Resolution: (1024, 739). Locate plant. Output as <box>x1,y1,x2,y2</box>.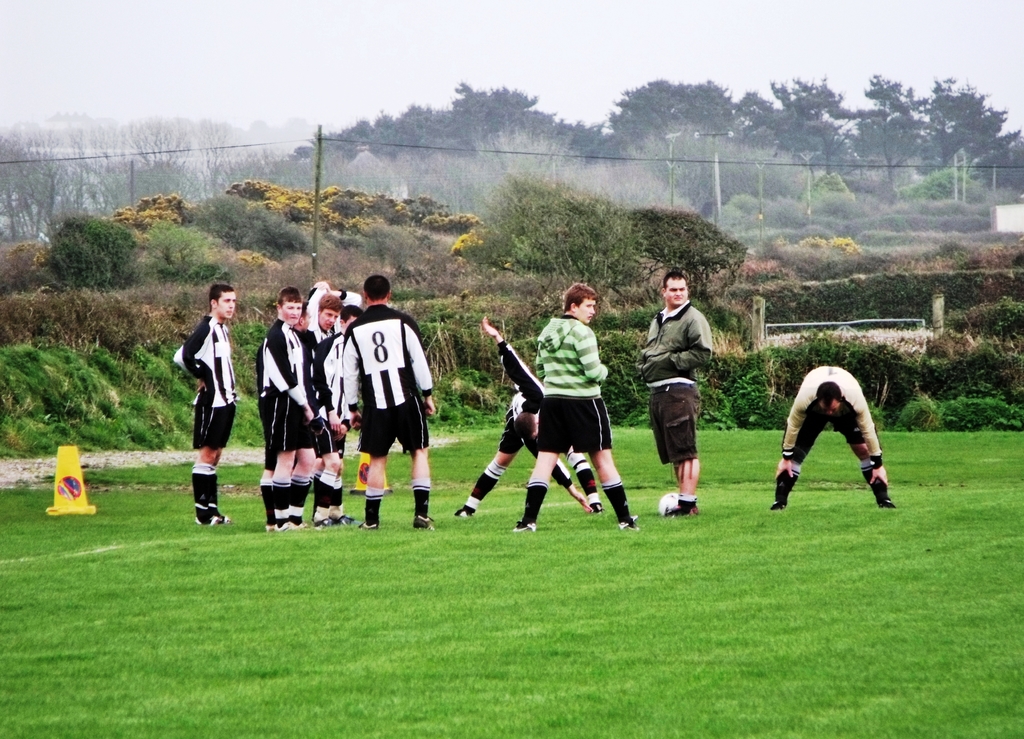
<box>415,304,468,378</box>.
